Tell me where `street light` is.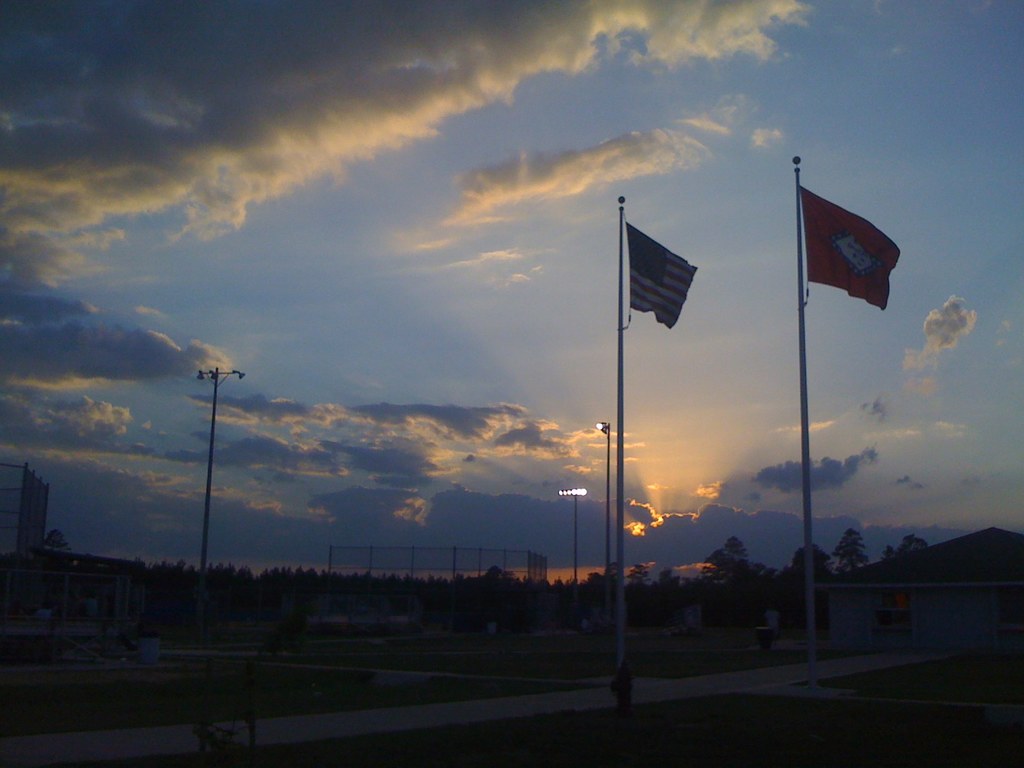
`street light` is at bbox=(592, 410, 612, 626).
